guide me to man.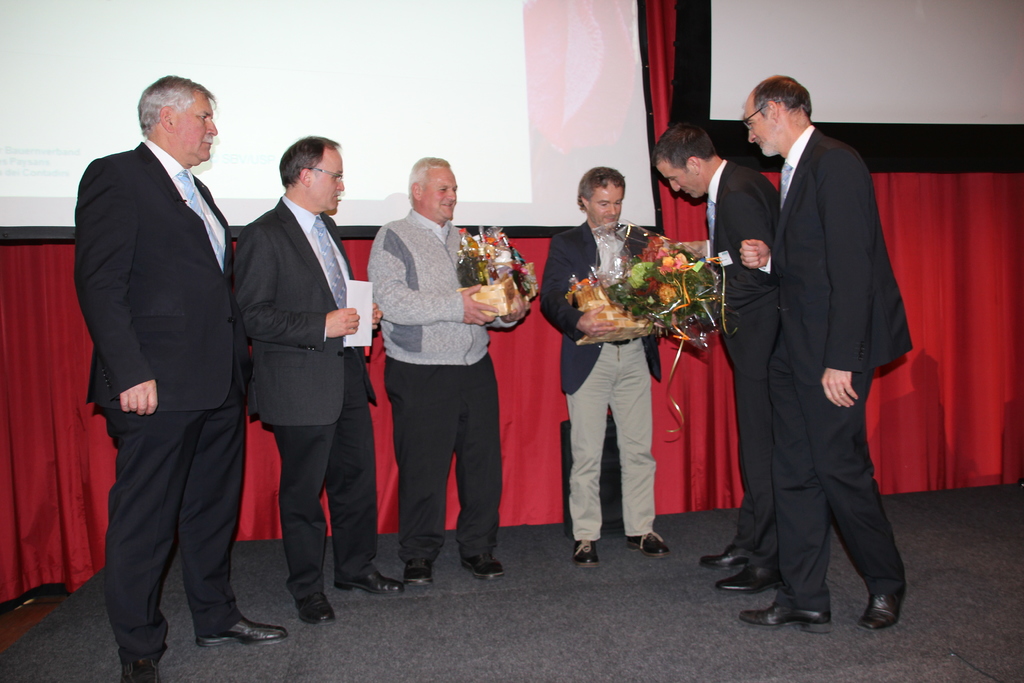
Guidance: region(404, 154, 520, 591).
